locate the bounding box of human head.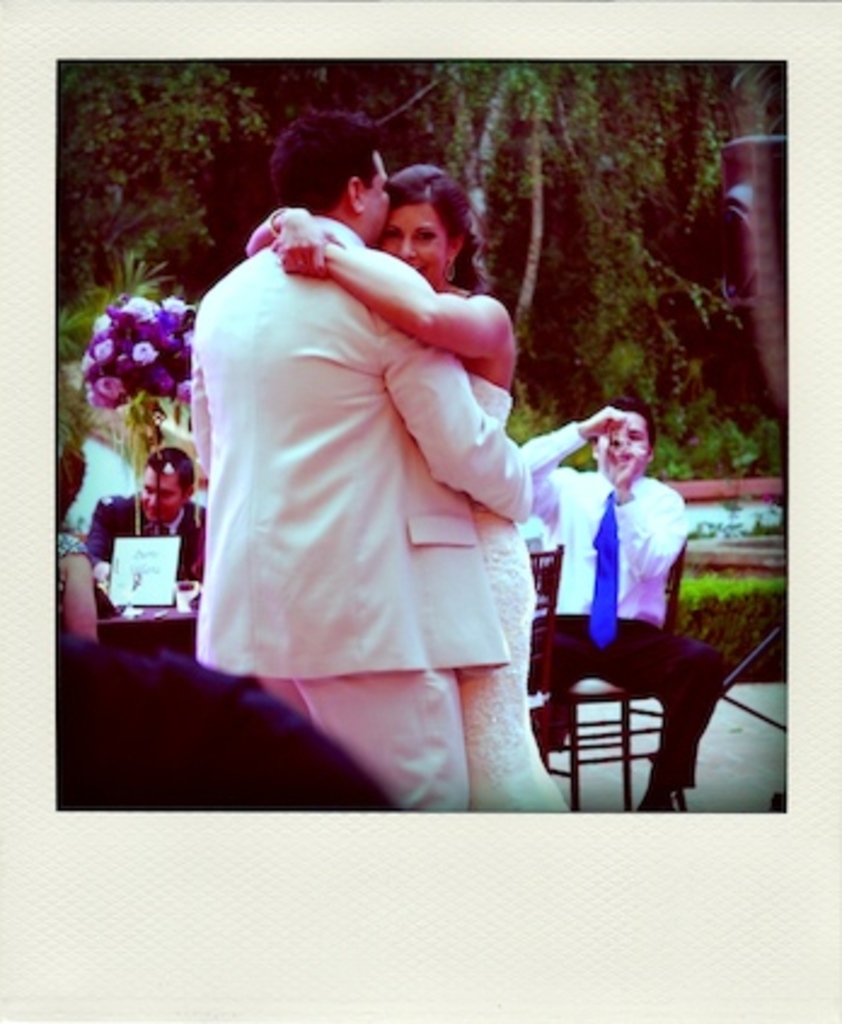
Bounding box: (left=593, top=414, right=653, bottom=494).
